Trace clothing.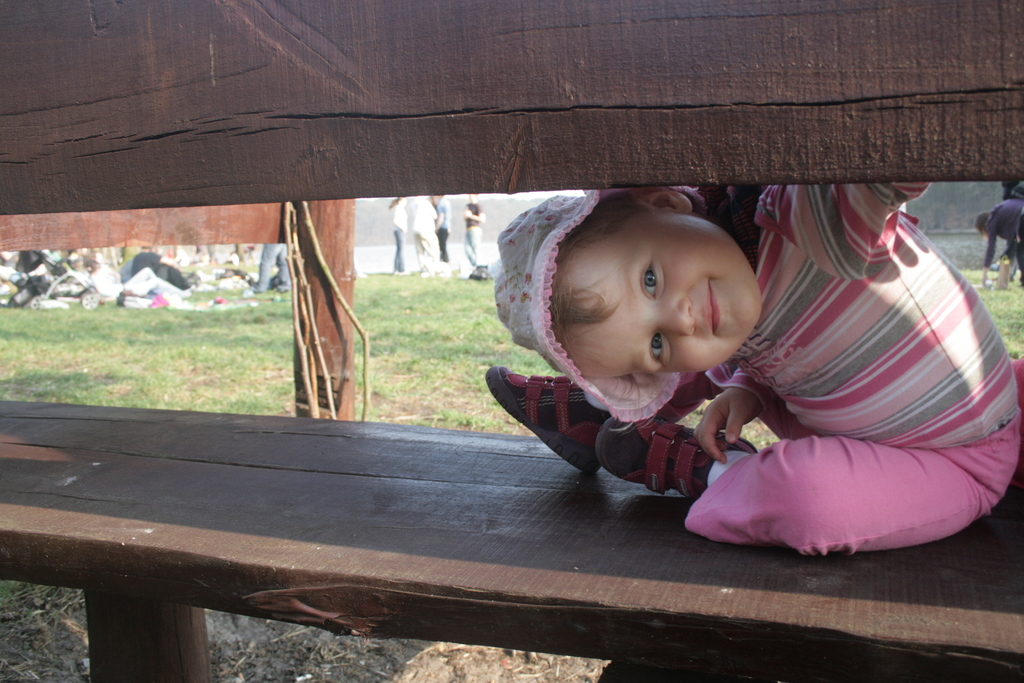
Traced to <box>984,200,1023,285</box>.
